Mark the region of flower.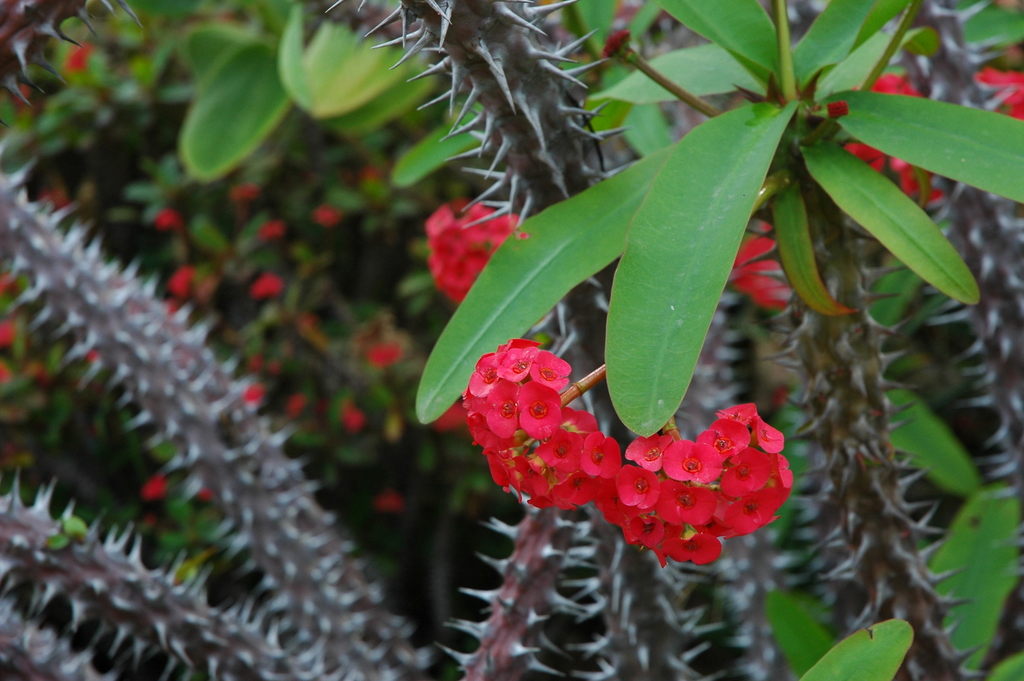
Region: <bbox>157, 204, 178, 221</bbox>.
